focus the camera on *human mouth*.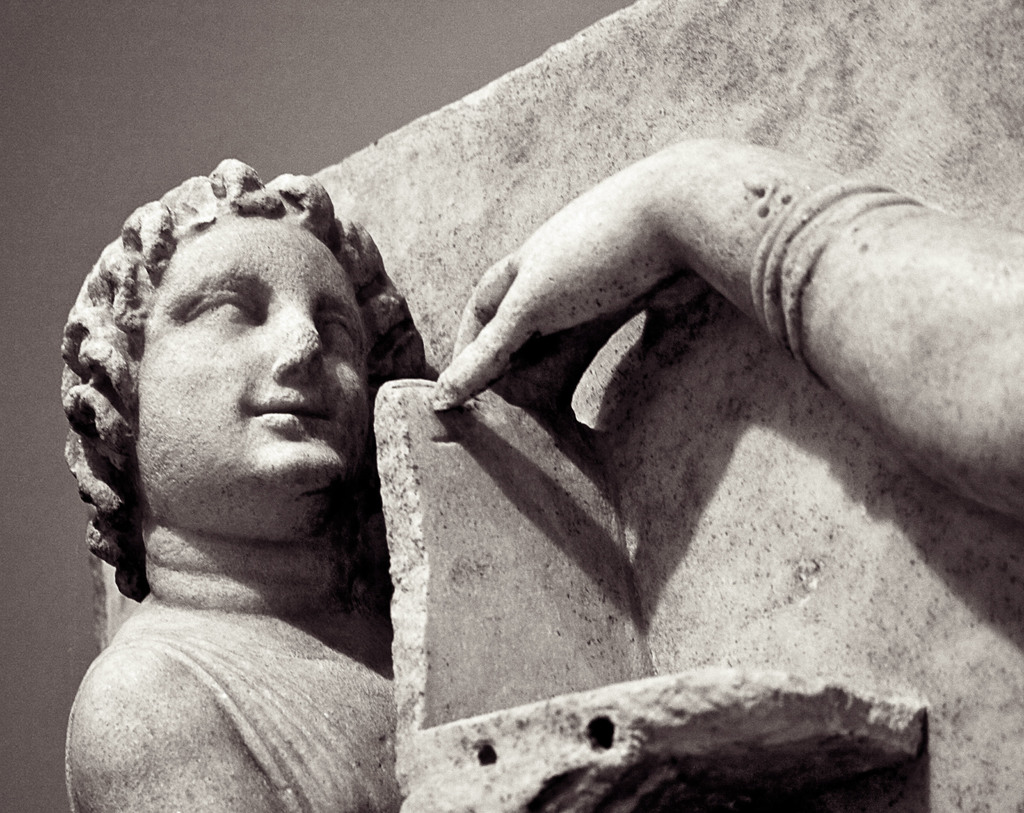
Focus region: region(251, 380, 317, 428).
